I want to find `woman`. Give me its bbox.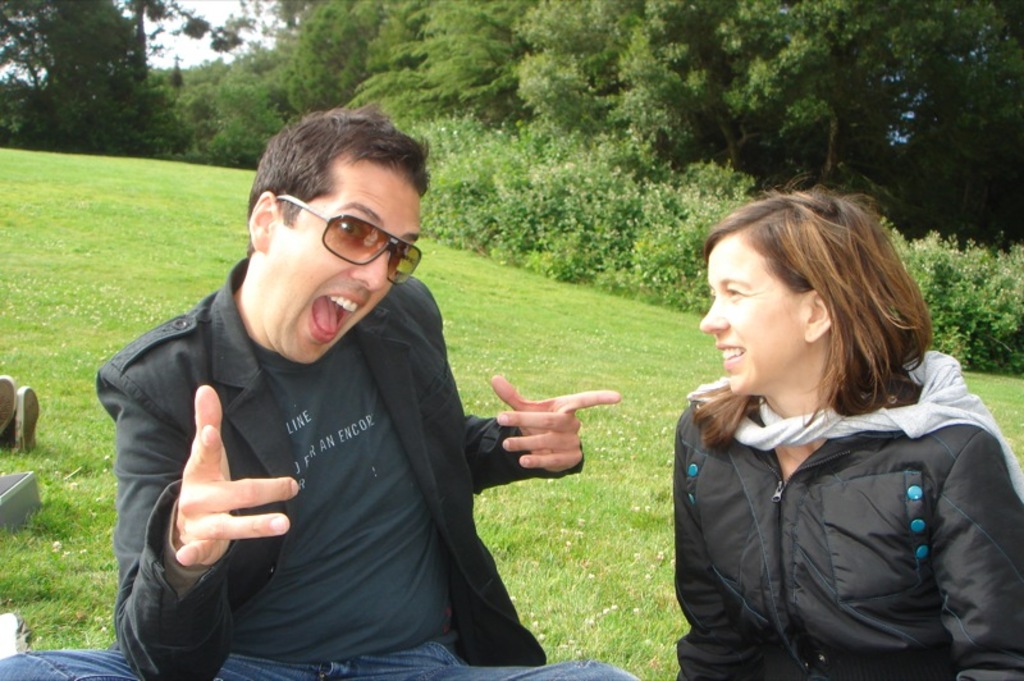
632:184:1004:680.
